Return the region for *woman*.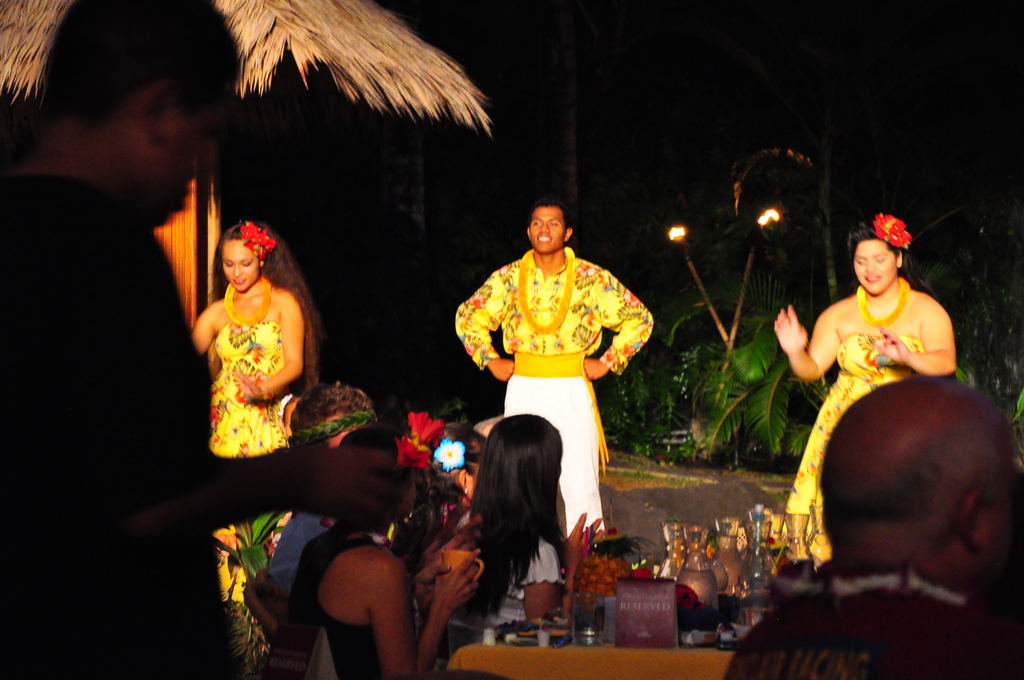
Rect(413, 414, 488, 537).
